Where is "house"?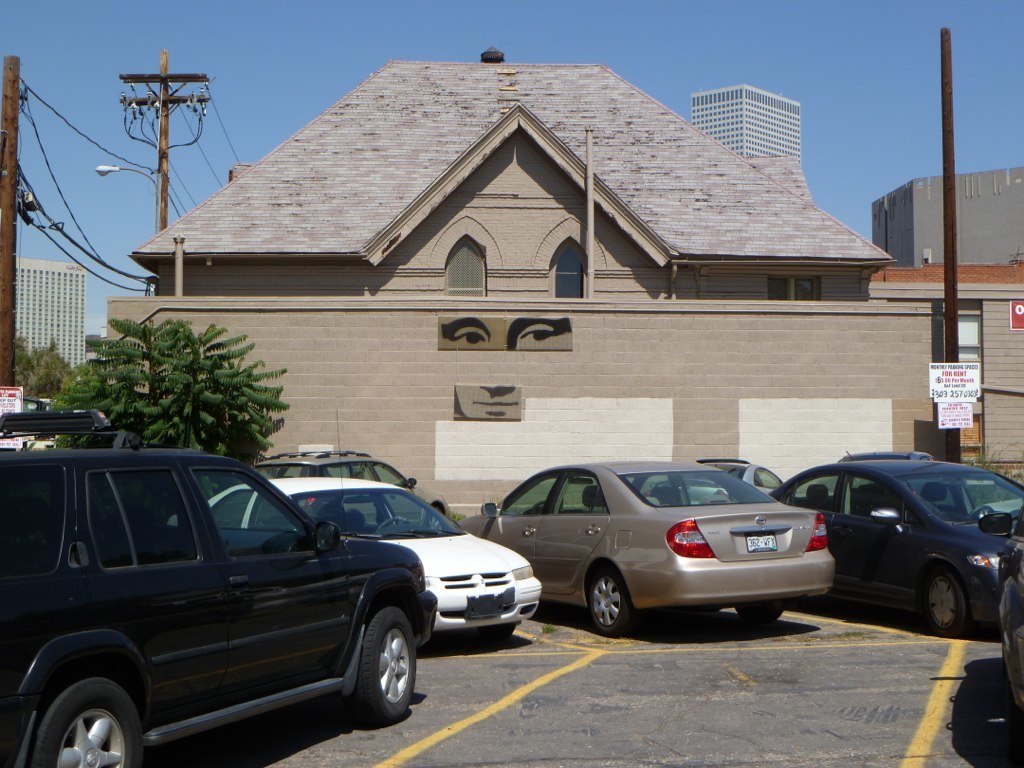
<bbox>859, 261, 1023, 488</bbox>.
